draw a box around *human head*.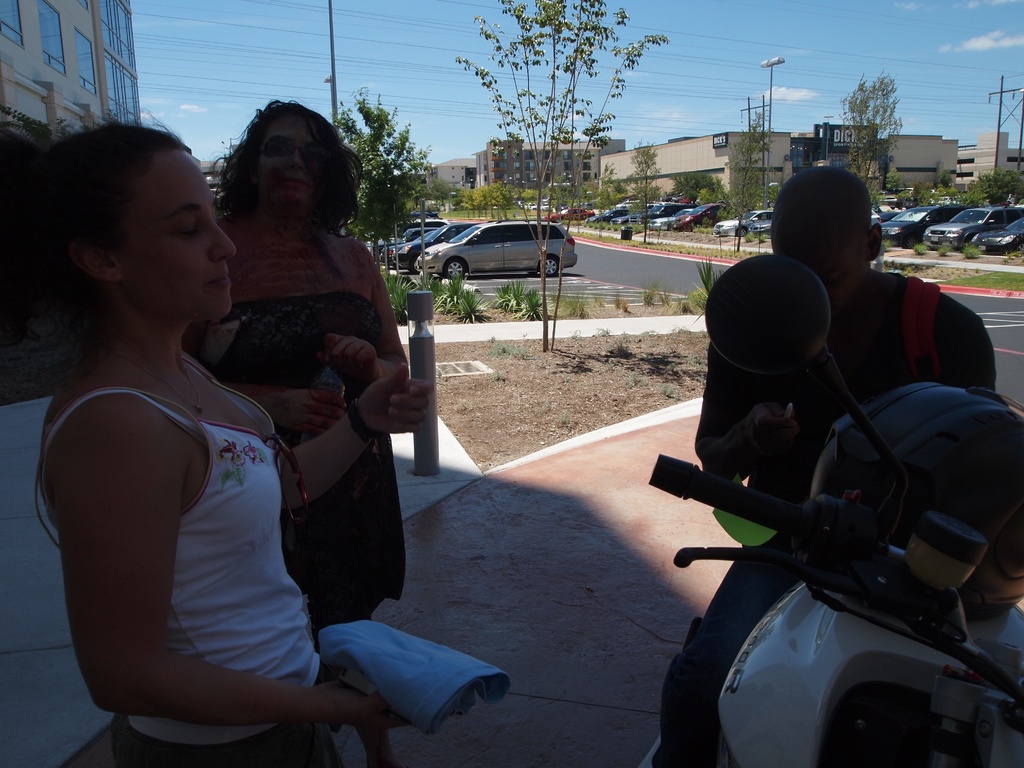
[left=211, top=94, right=365, bottom=218].
